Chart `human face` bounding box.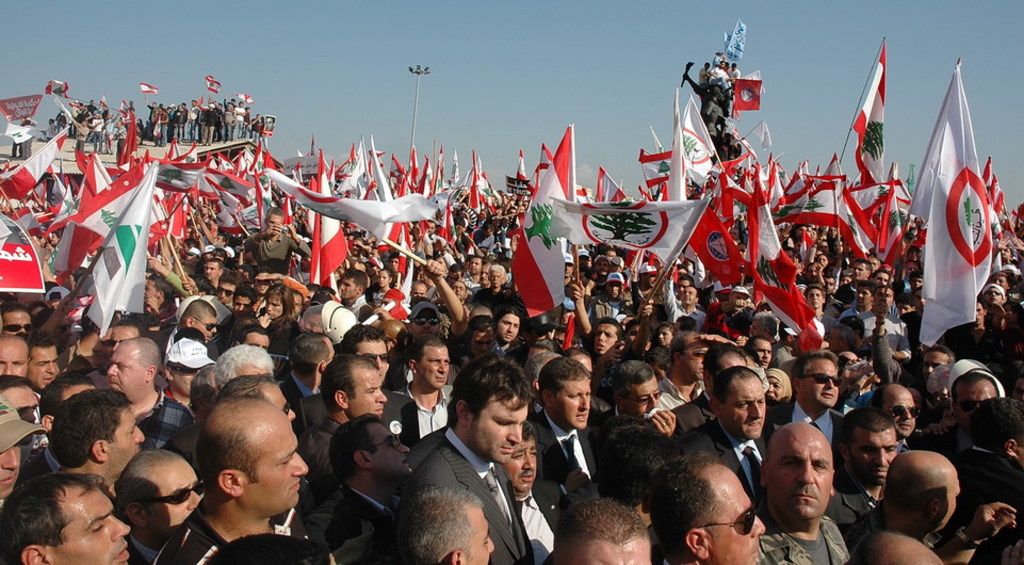
Charted: region(246, 425, 311, 512).
